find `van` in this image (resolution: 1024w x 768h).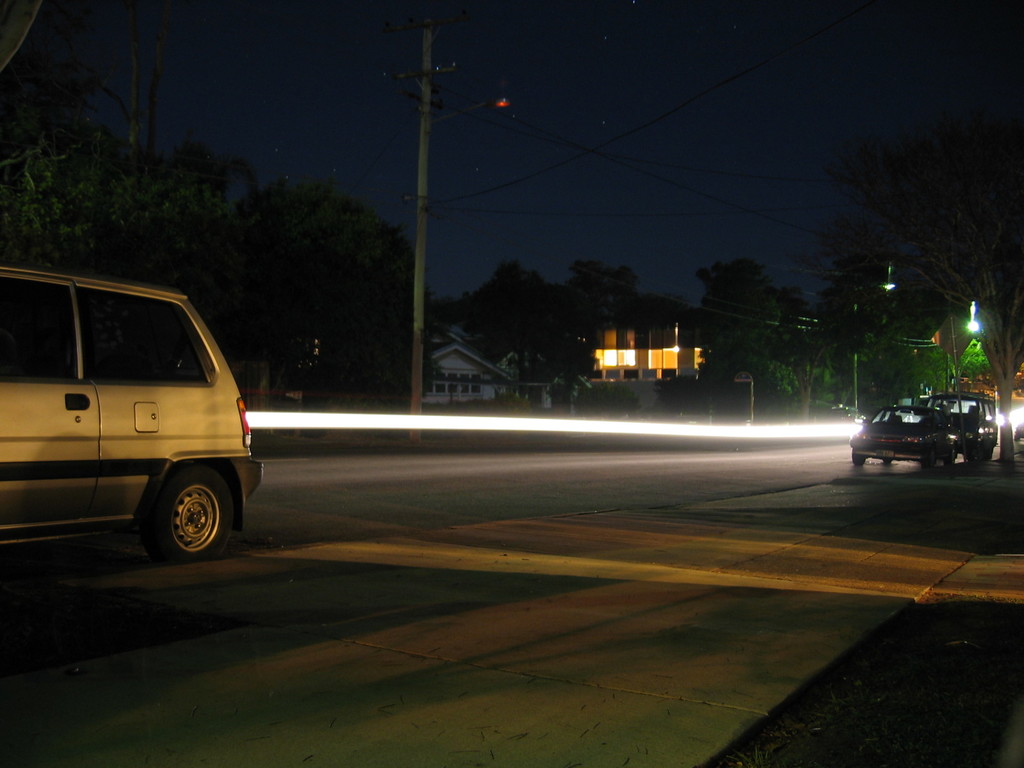
<bbox>919, 390, 1000, 464</bbox>.
